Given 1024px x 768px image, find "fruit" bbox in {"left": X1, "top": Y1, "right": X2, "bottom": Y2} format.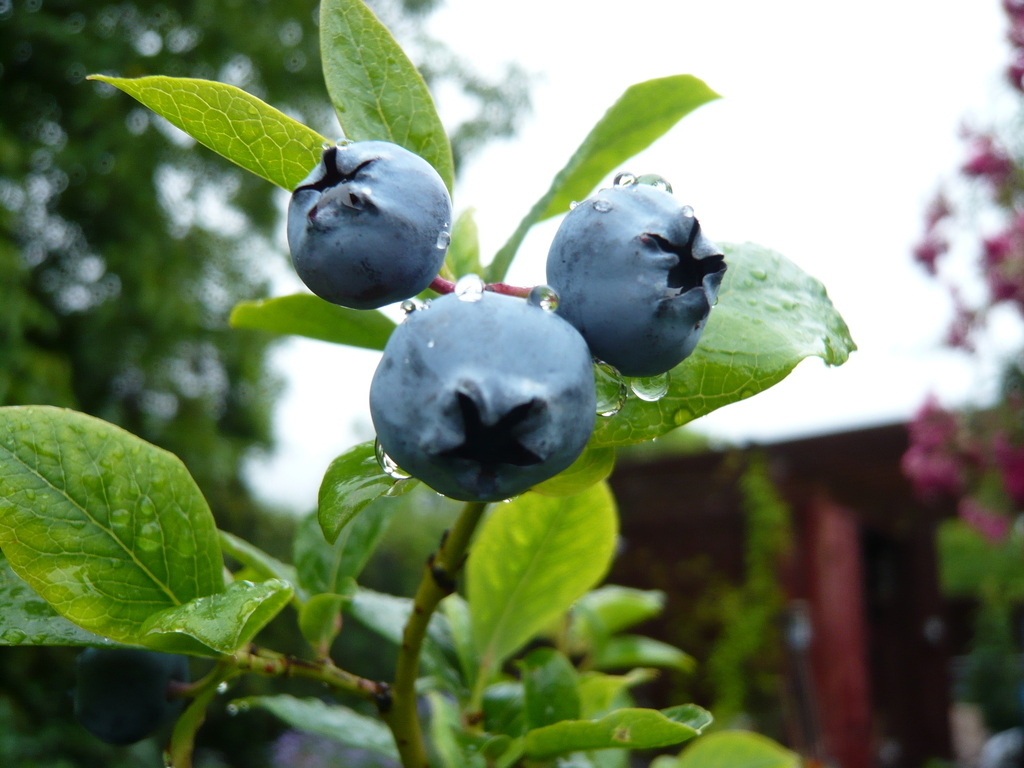
{"left": 546, "top": 188, "right": 728, "bottom": 382}.
